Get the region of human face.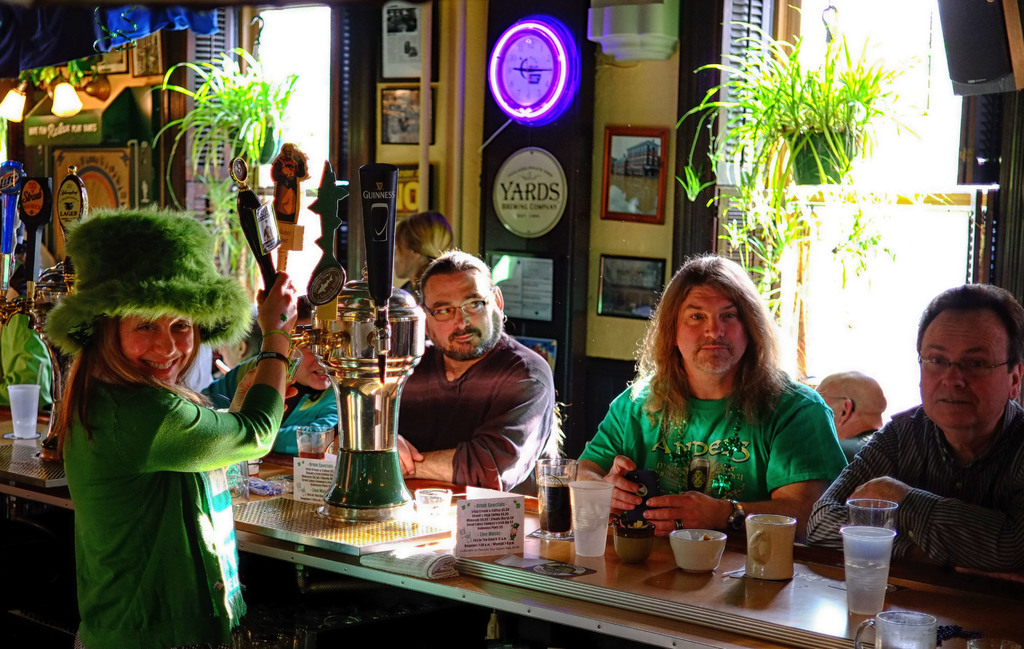
[918, 310, 1012, 429].
